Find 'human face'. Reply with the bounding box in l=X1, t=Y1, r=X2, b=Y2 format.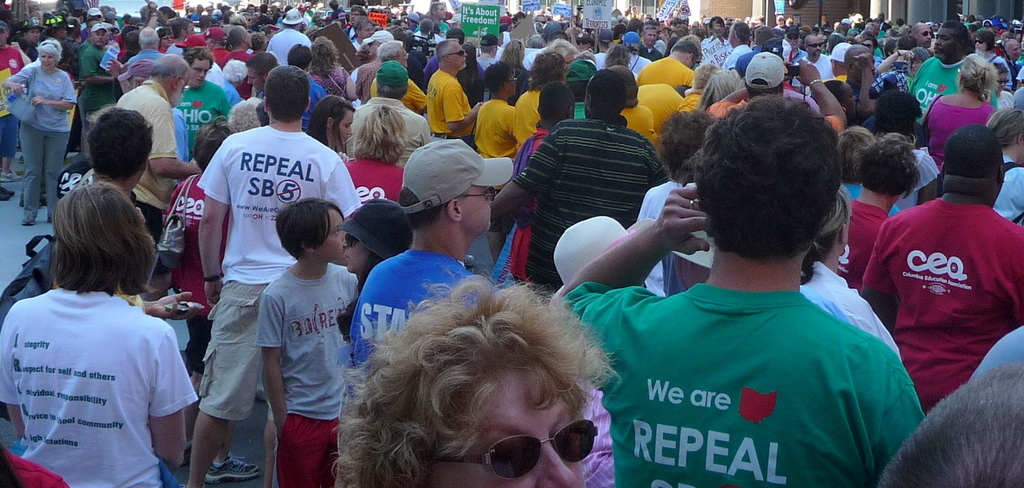
l=311, t=211, r=340, b=257.
